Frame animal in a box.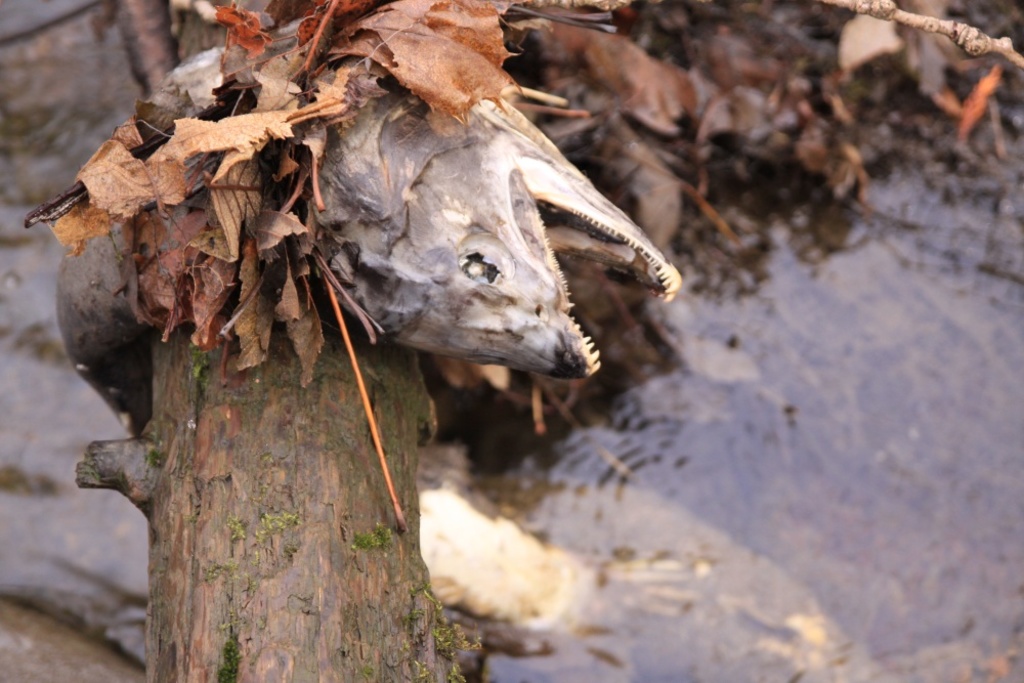
(49,16,721,682).
